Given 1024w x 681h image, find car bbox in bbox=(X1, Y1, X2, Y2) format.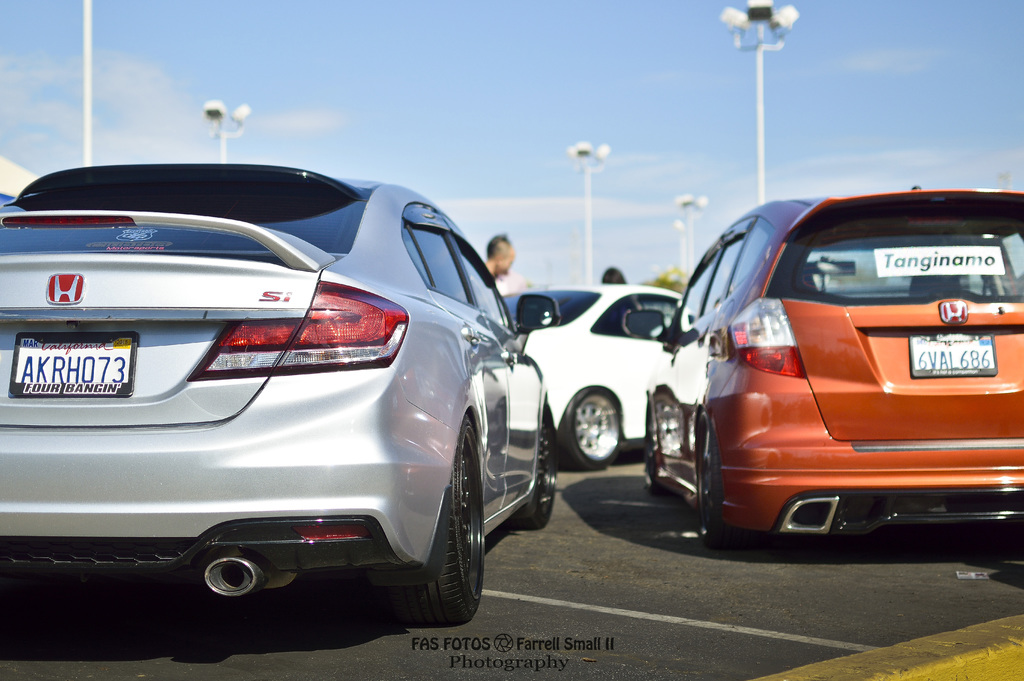
bbox=(639, 187, 1023, 555).
